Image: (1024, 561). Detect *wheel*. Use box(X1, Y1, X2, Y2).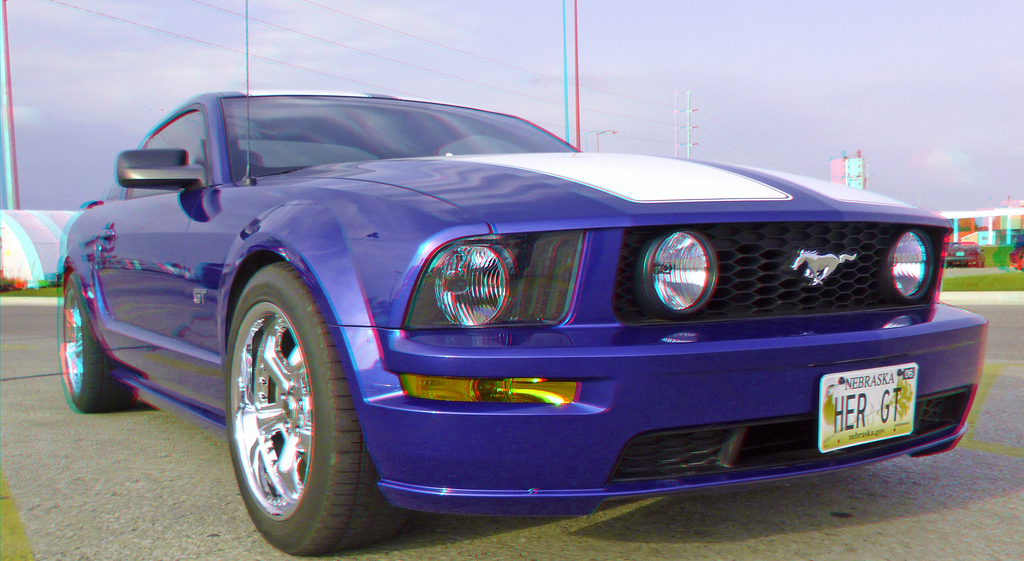
box(56, 278, 111, 400).
